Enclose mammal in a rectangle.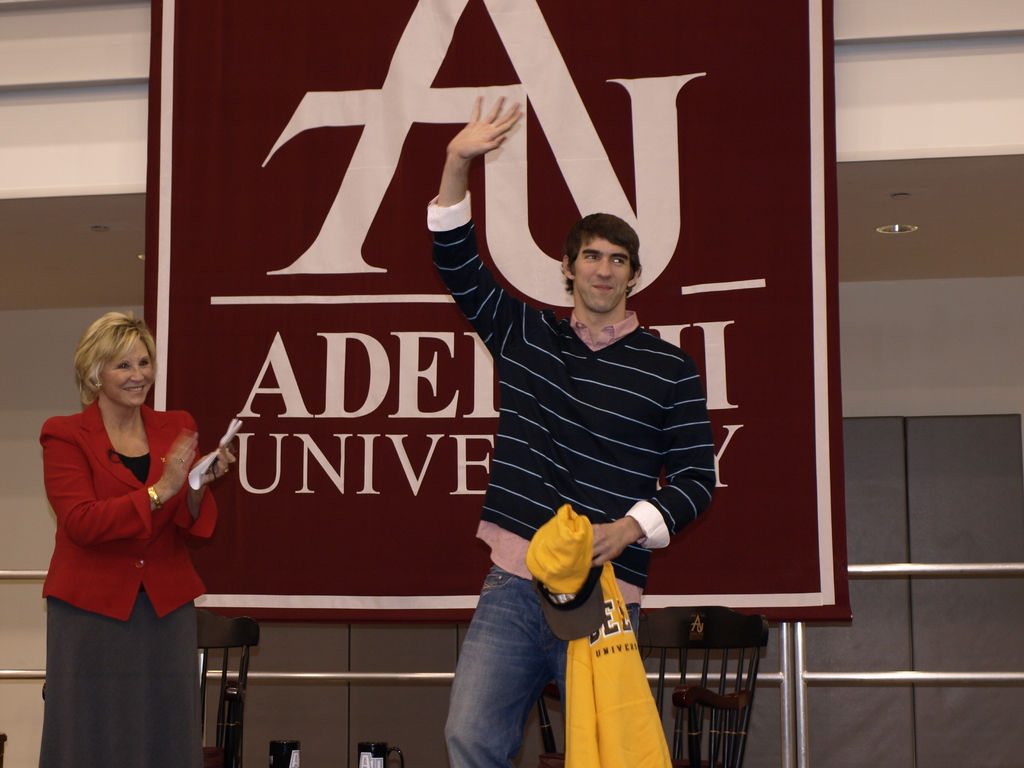
[left=422, top=93, right=708, bottom=767].
